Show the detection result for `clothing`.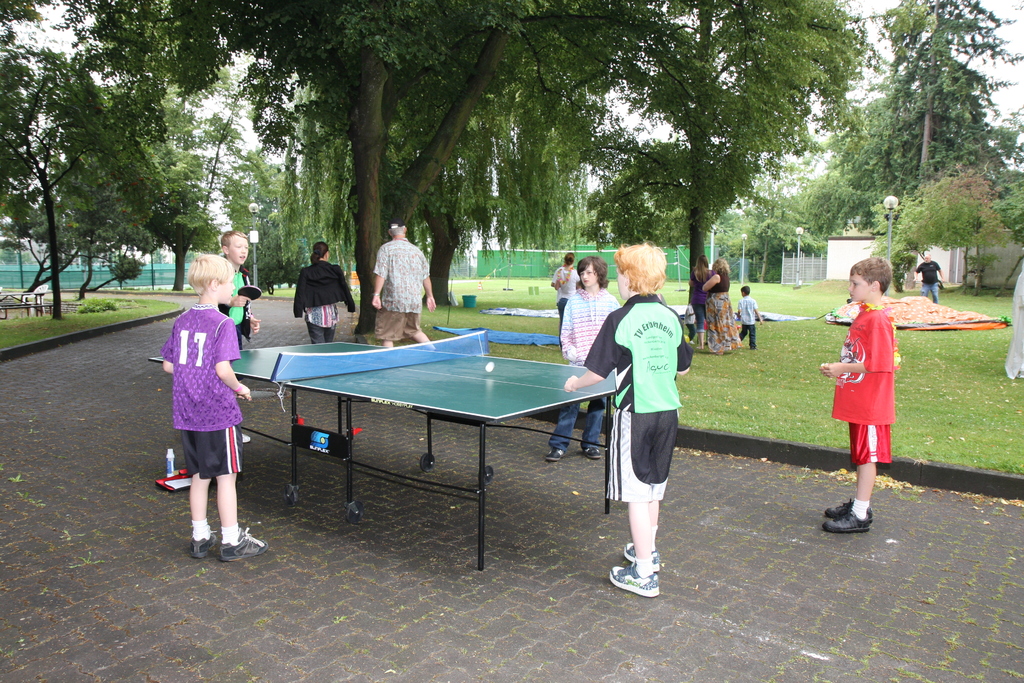
detection(159, 305, 239, 479).
